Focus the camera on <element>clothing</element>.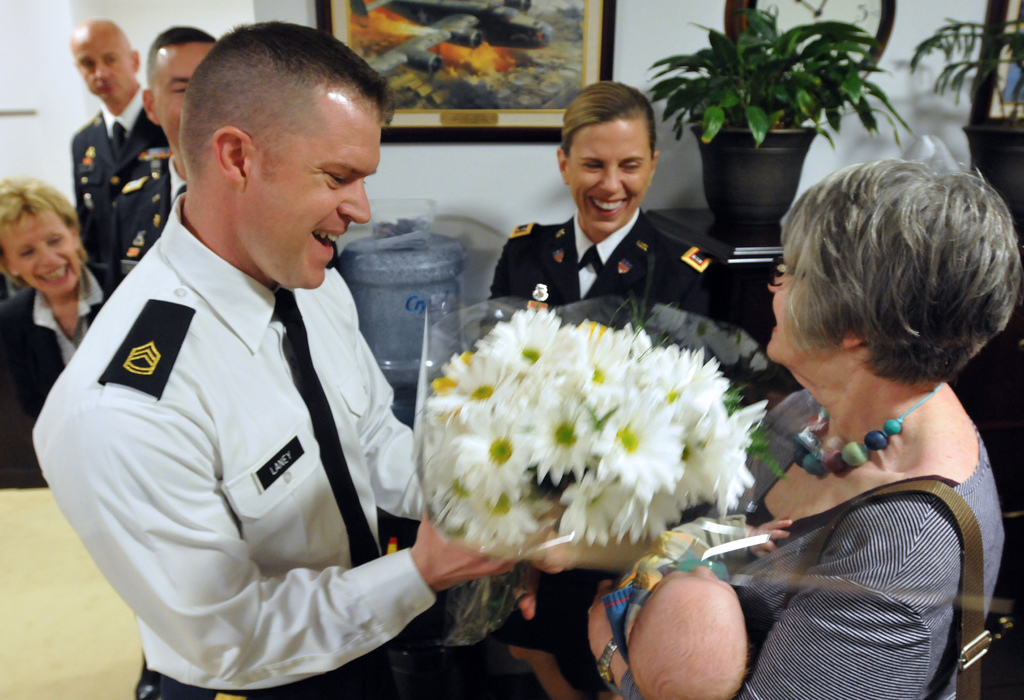
Focus region: (486, 210, 737, 328).
